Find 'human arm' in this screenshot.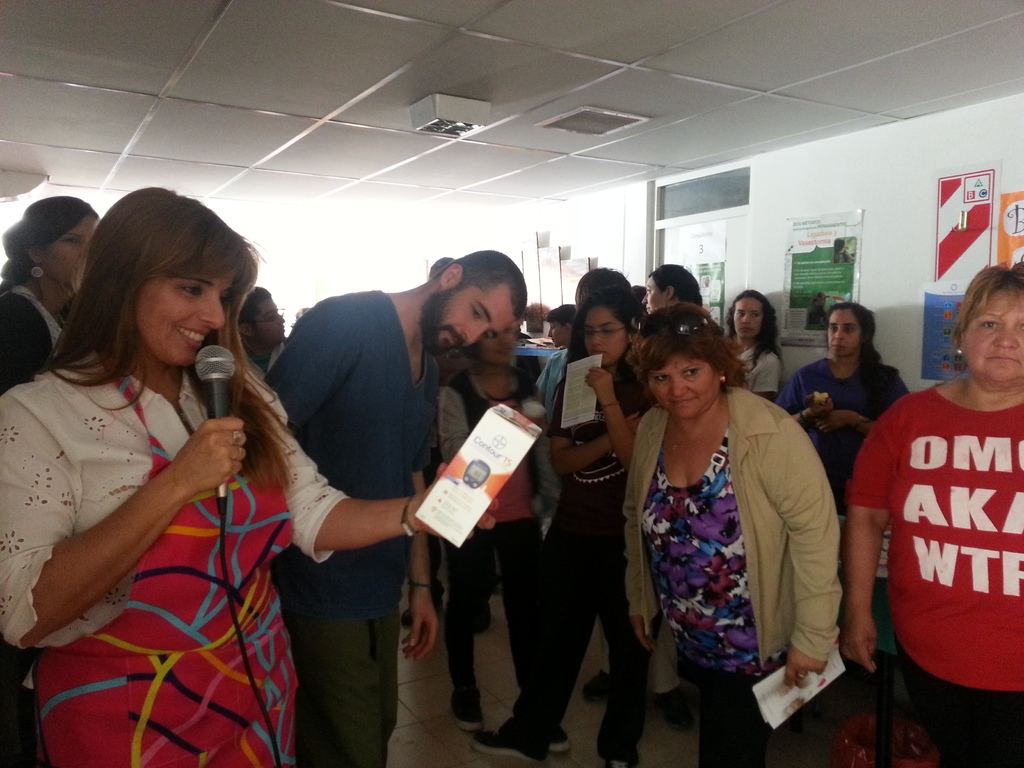
The bounding box for 'human arm' is box(810, 368, 927, 445).
